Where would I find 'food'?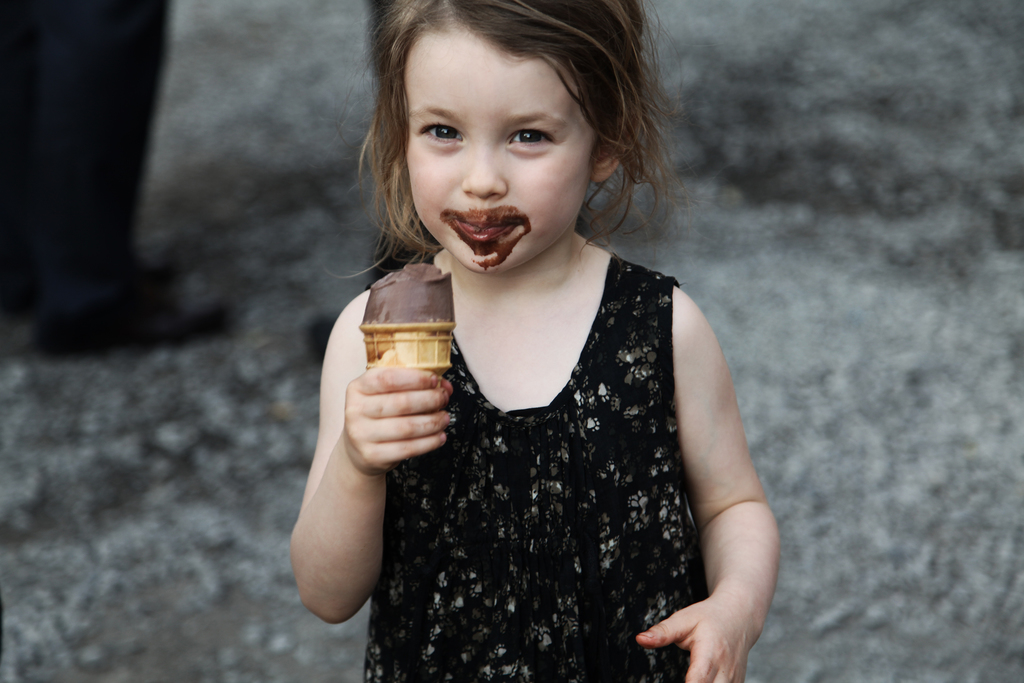
At select_region(358, 260, 458, 379).
